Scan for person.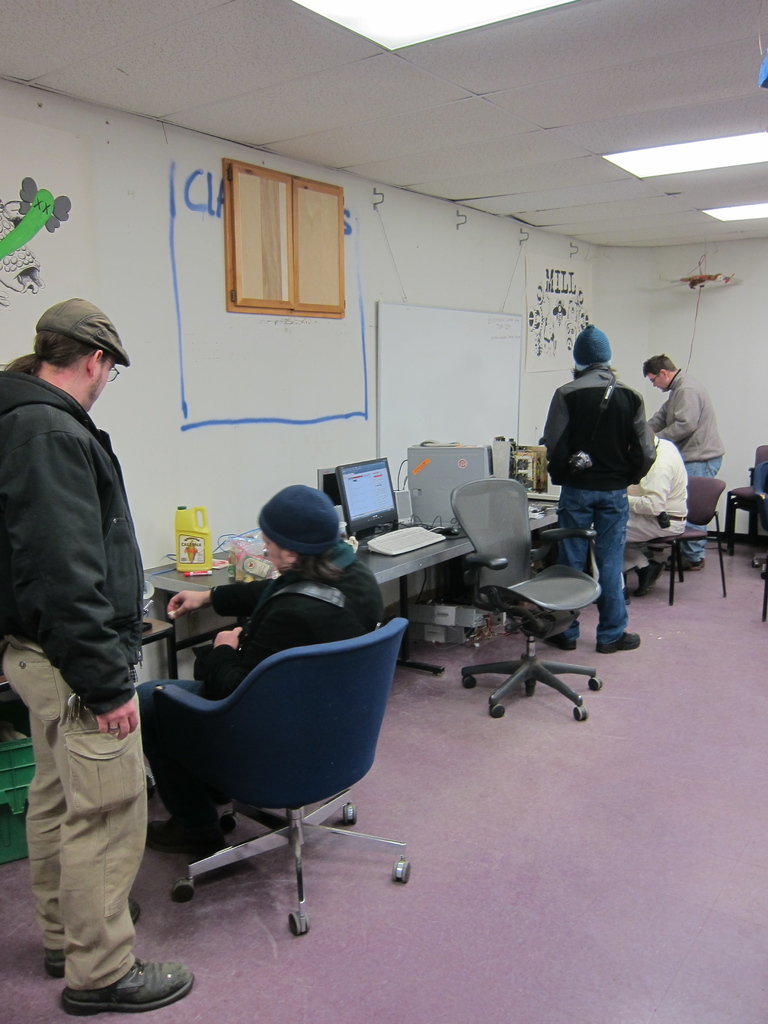
Scan result: region(630, 353, 719, 580).
